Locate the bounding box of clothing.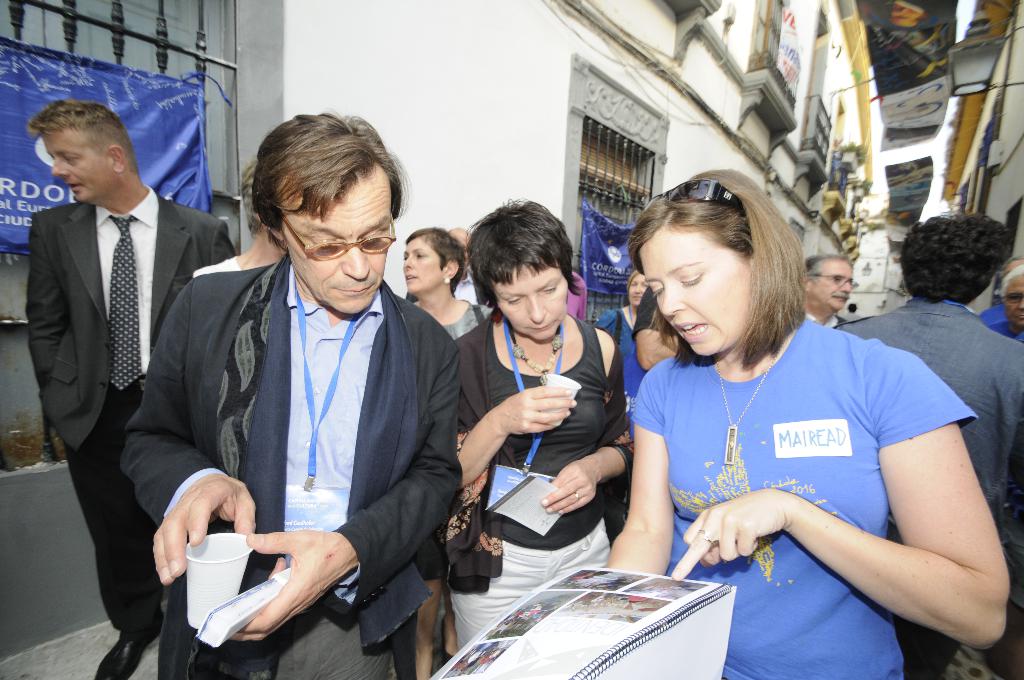
Bounding box: left=120, top=253, right=463, bottom=679.
